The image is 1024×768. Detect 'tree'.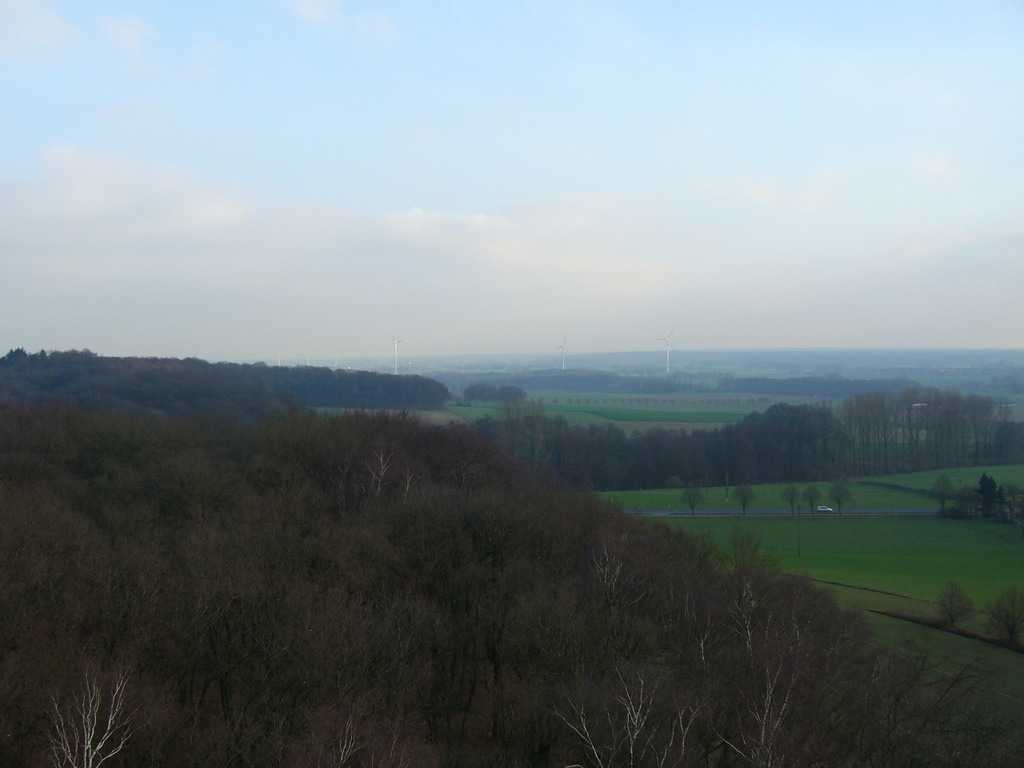
Detection: (926, 467, 964, 523).
